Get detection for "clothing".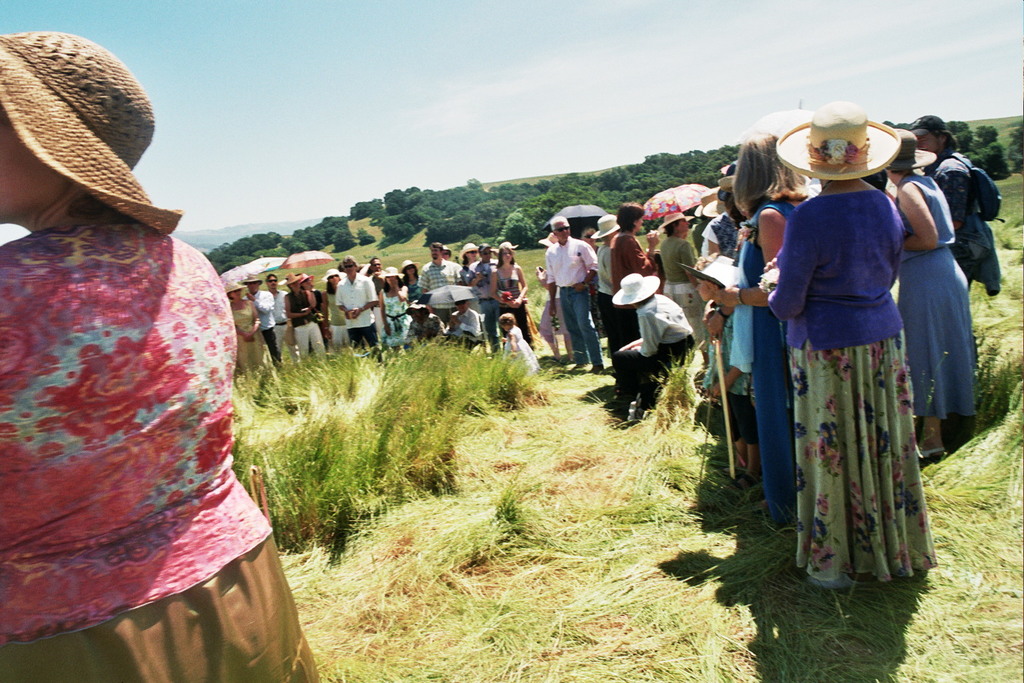
Detection: crop(599, 239, 615, 366).
